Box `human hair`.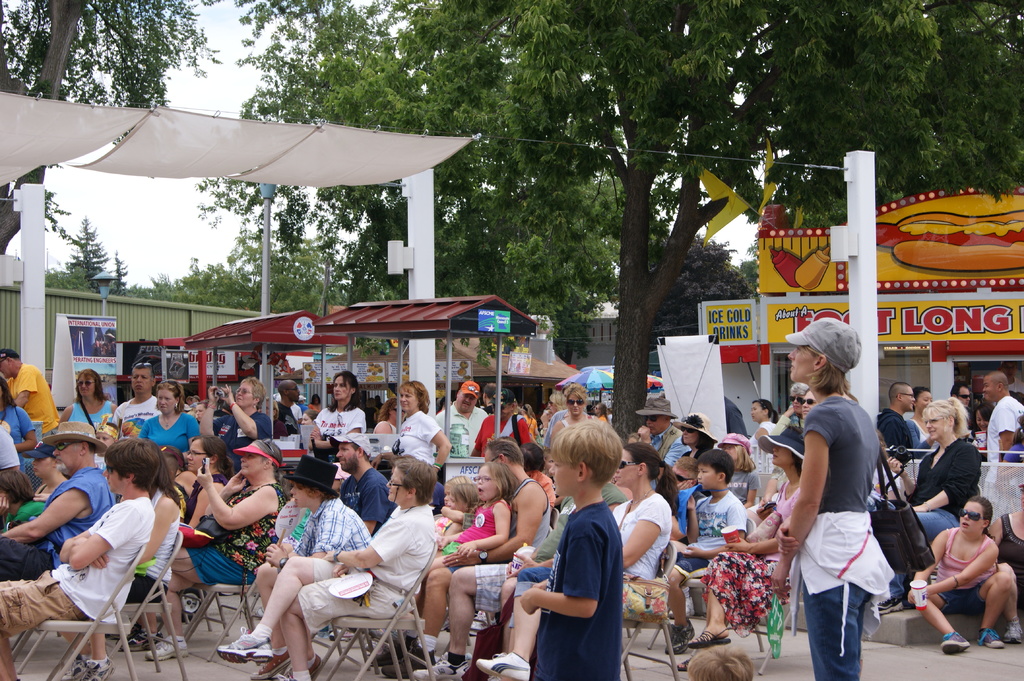
135 360 159 381.
